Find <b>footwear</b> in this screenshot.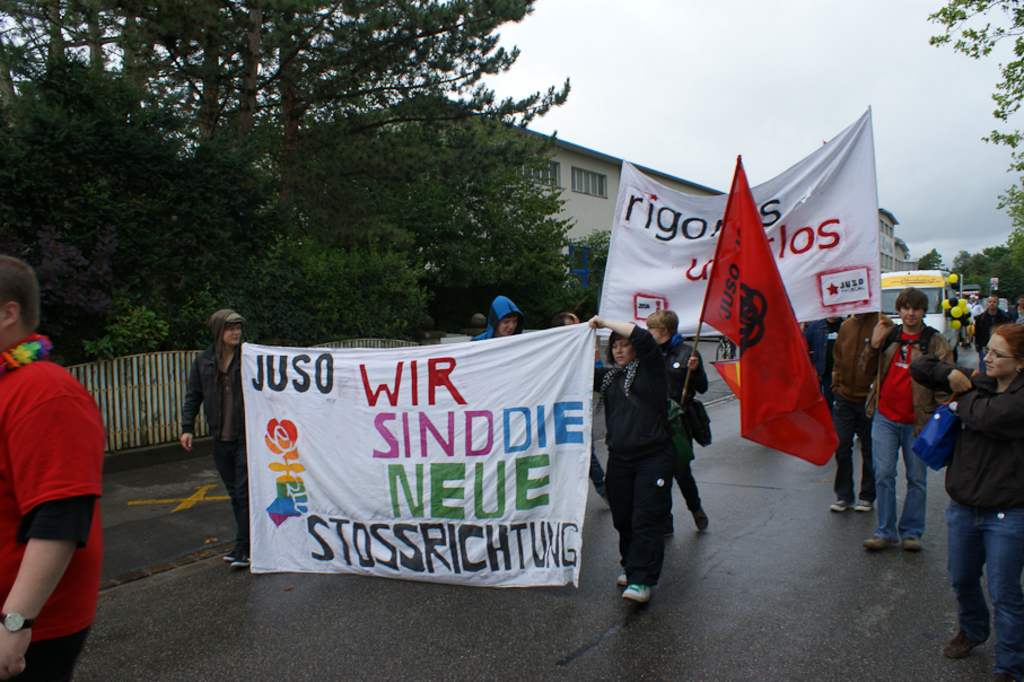
The bounding box for <b>footwear</b> is 622:577:655:601.
